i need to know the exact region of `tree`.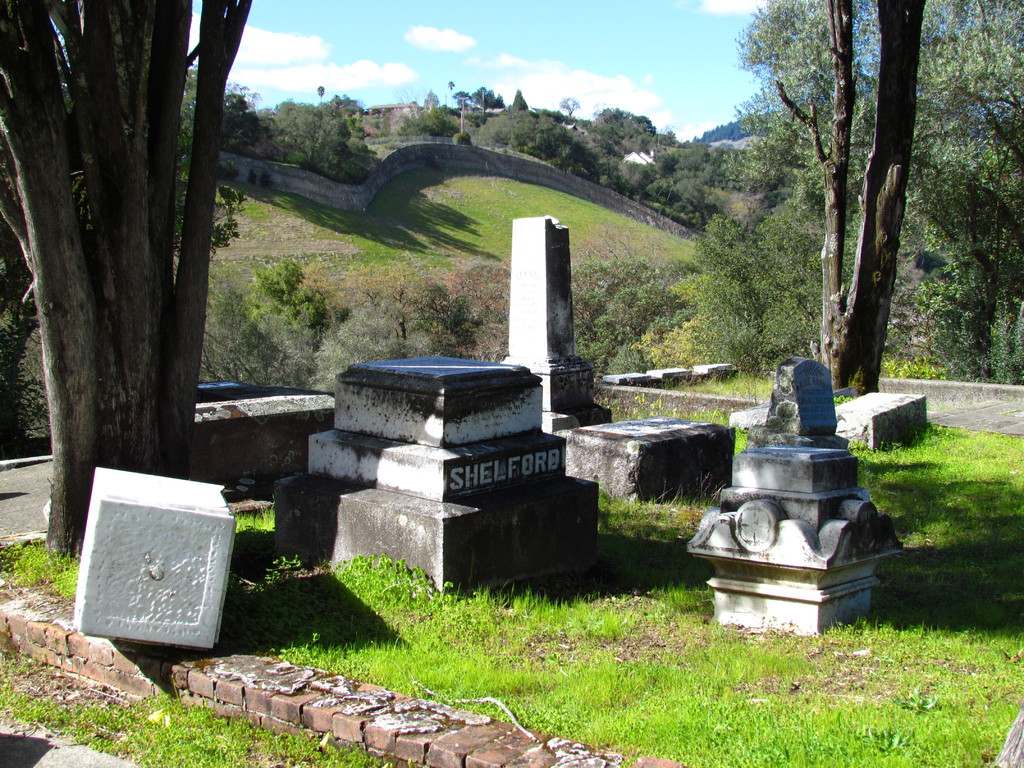
Region: pyautogui.locateOnScreen(454, 134, 477, 145).
